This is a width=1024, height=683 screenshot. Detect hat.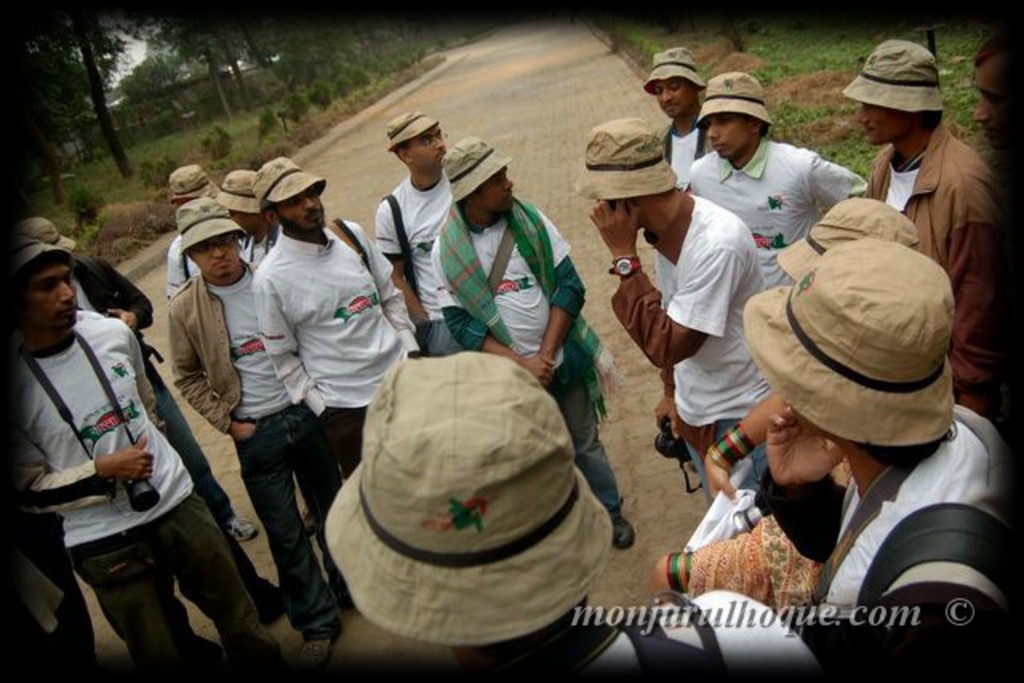
<region>742, 232, 958, 446</region>.
